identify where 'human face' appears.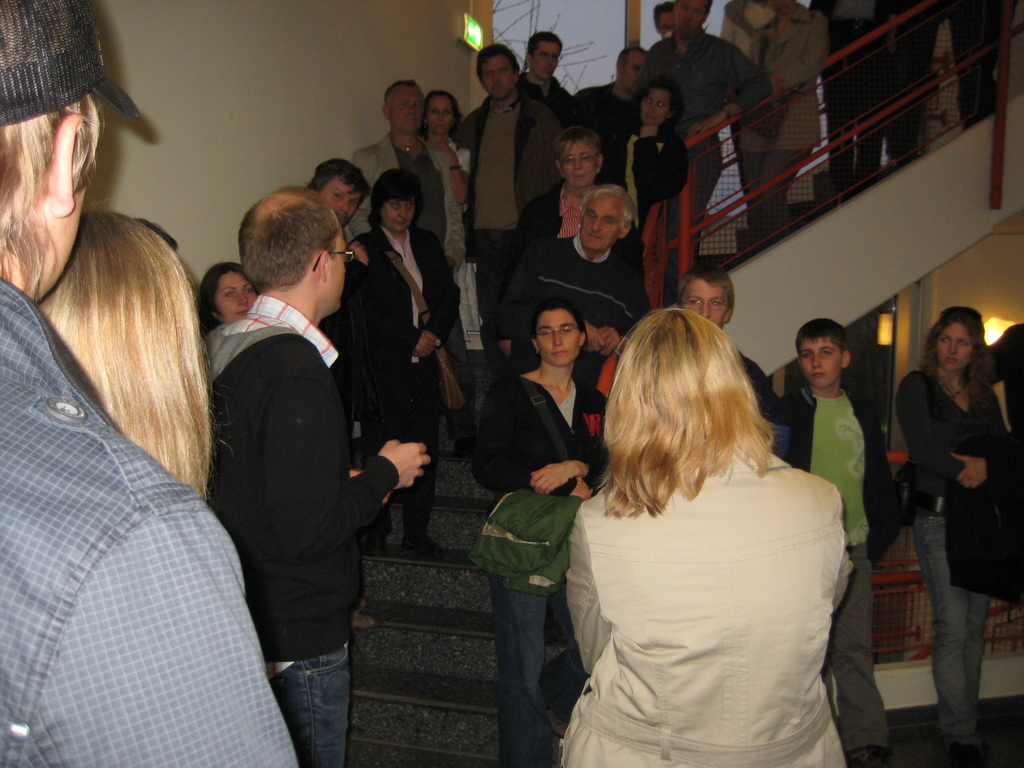
Appears at (326, 230, 347, 314).
